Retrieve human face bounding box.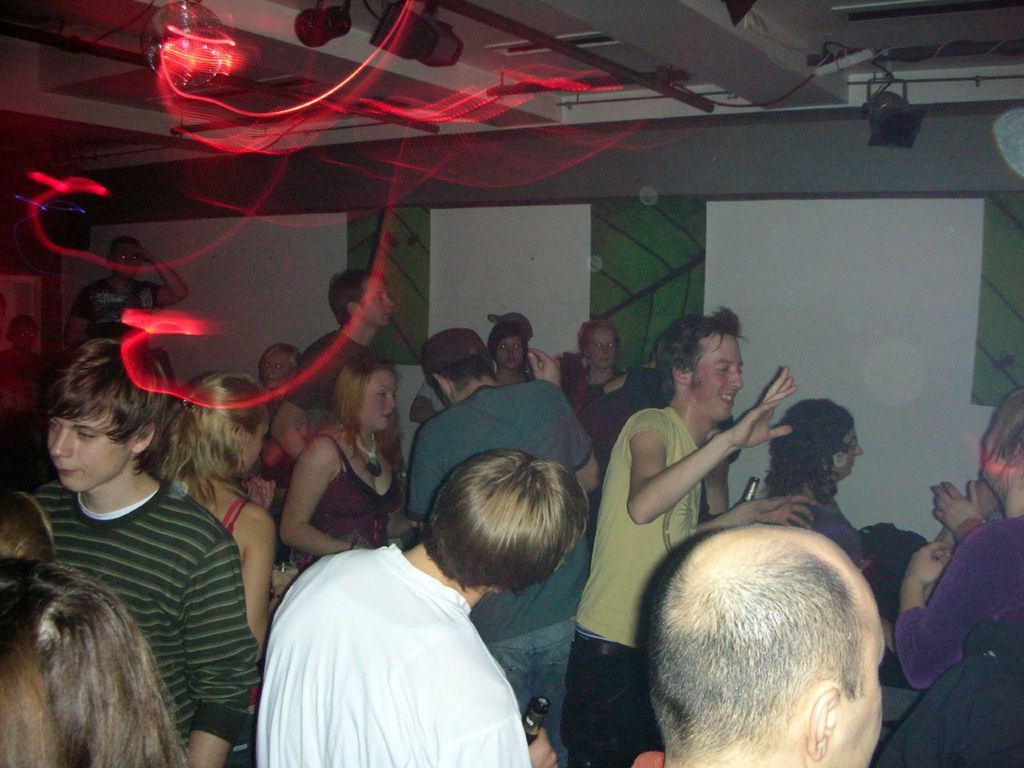
Bounding box: box(361, 281, 397, 329).
